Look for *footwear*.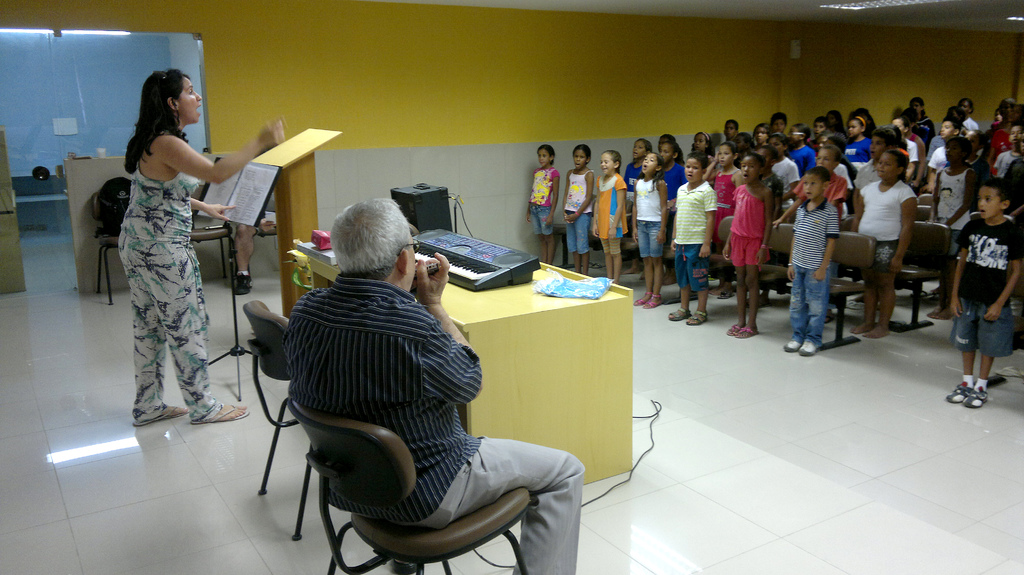
Found: (591, 262, 602, 270).
